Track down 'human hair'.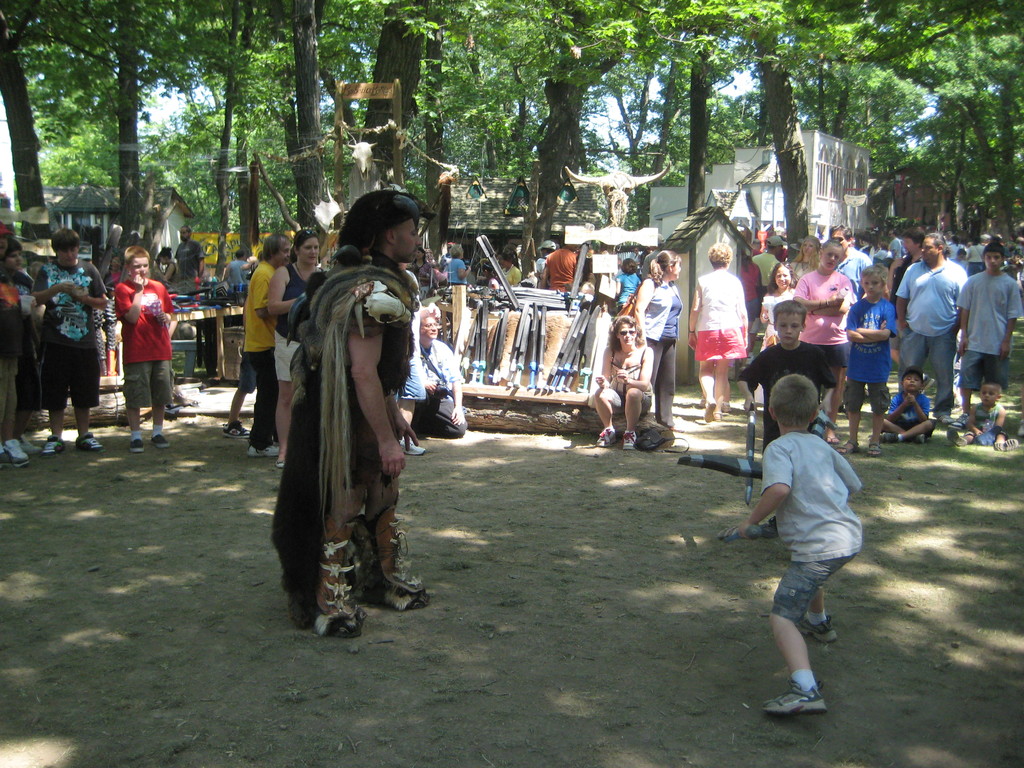
Tracked to [left=955, top=243, right=964, bottom=259].
